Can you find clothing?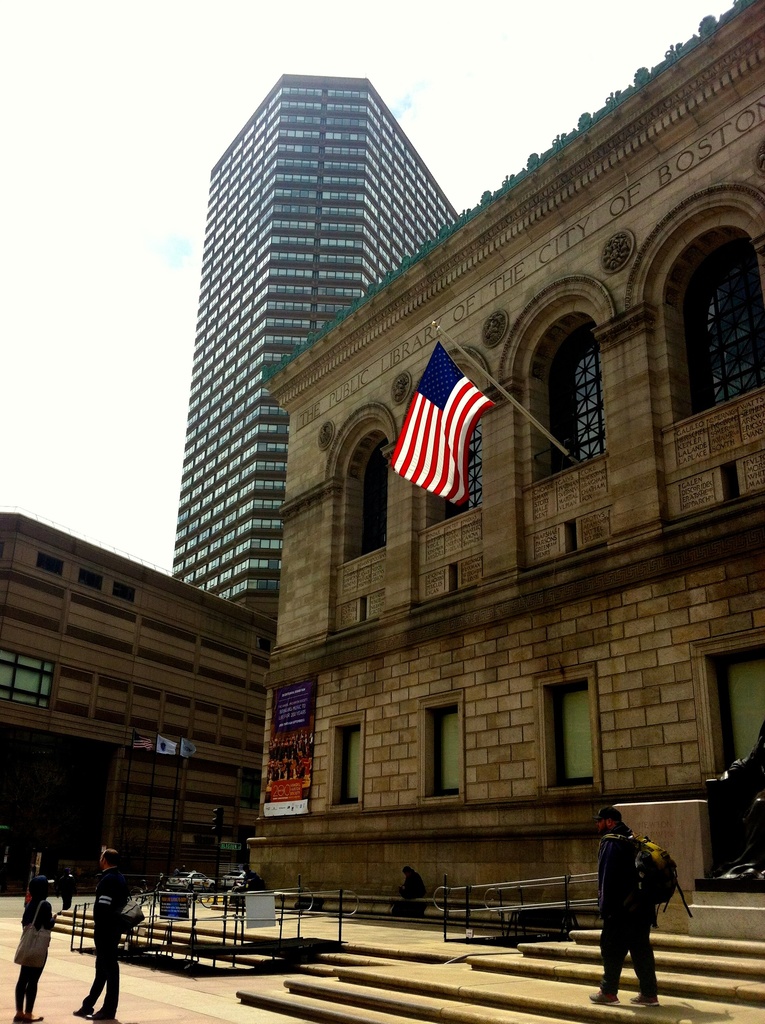
Yes, bounding box: select_region(599, 822, 656, 1000).
